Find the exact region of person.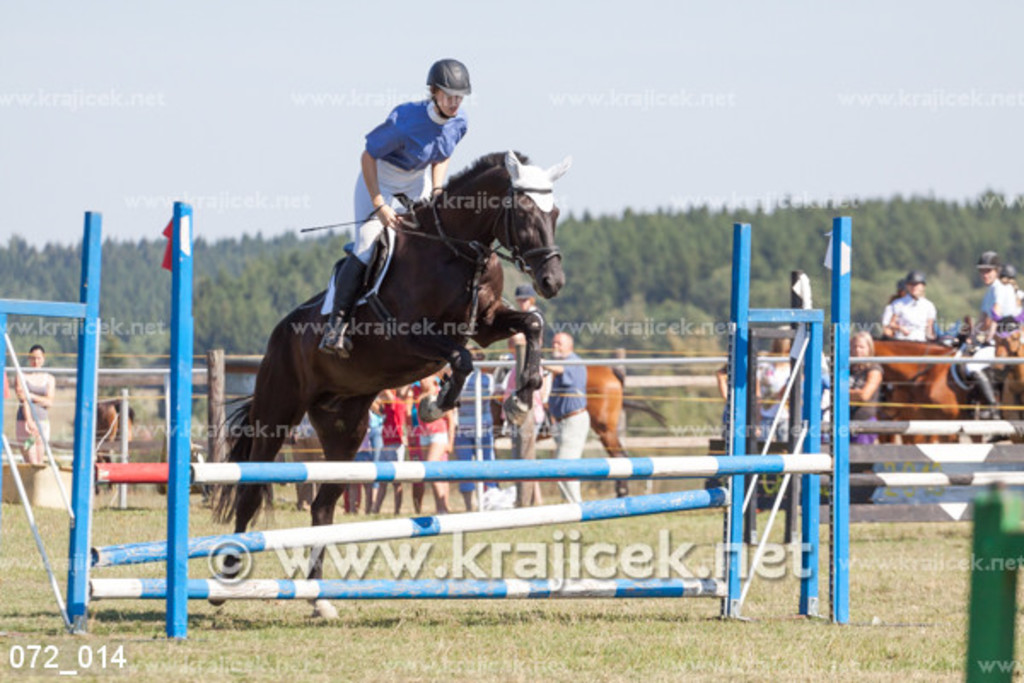
Exact region: region(292, 413, 335, 509).
